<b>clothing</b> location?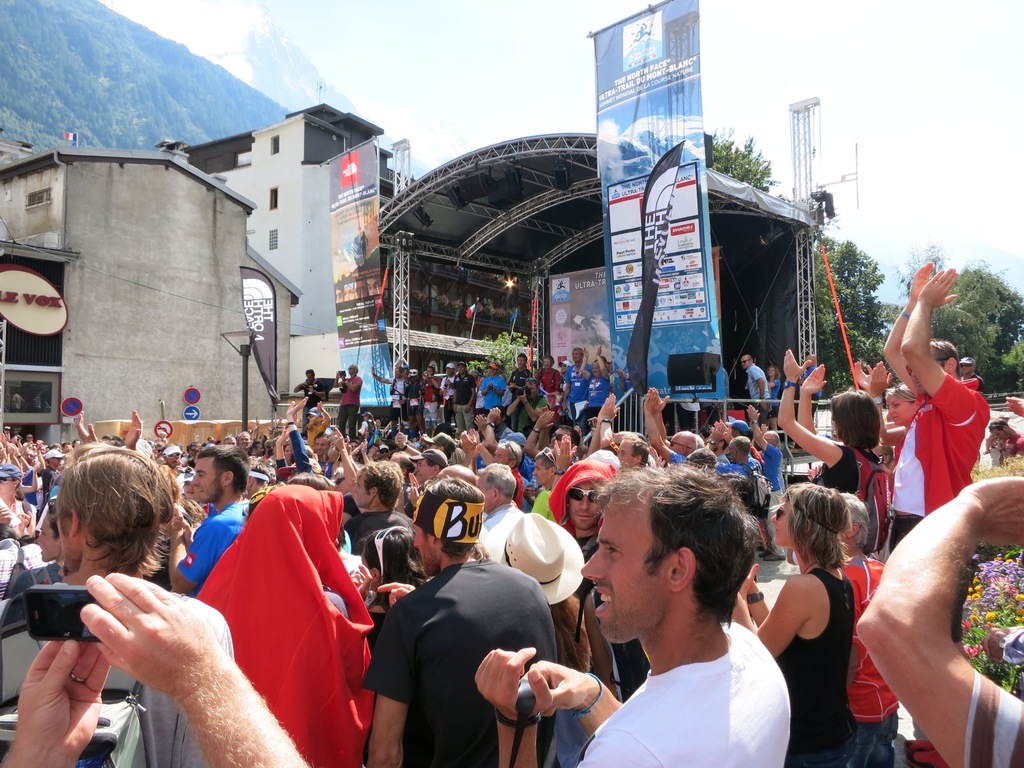
bbox(390, 378, 412, 400)
